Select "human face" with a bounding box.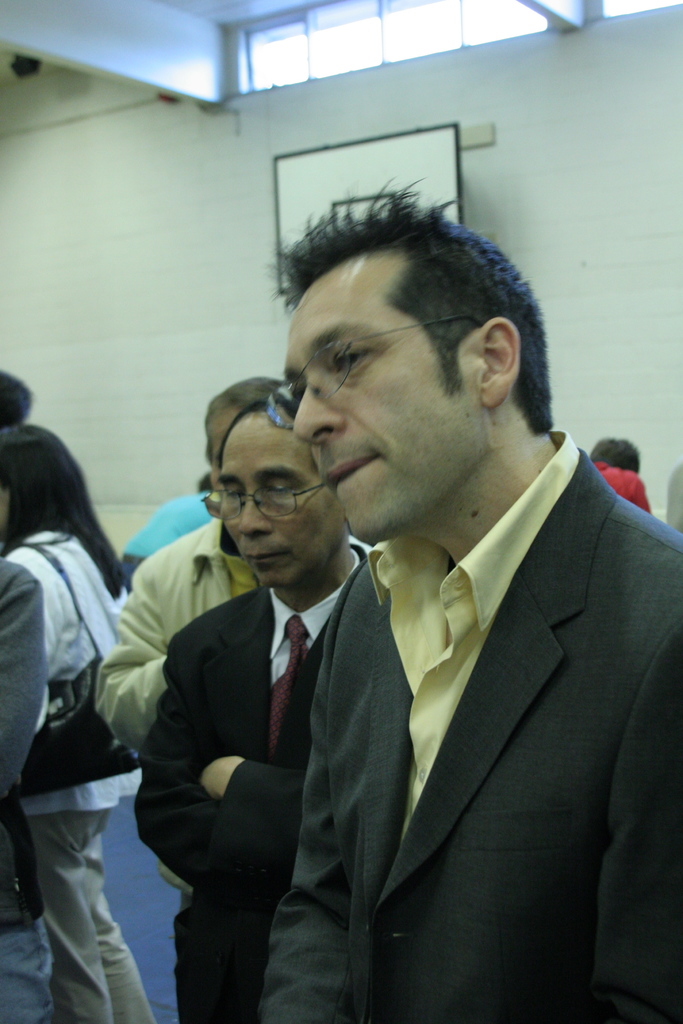
region(222, 411, 331, 584).
